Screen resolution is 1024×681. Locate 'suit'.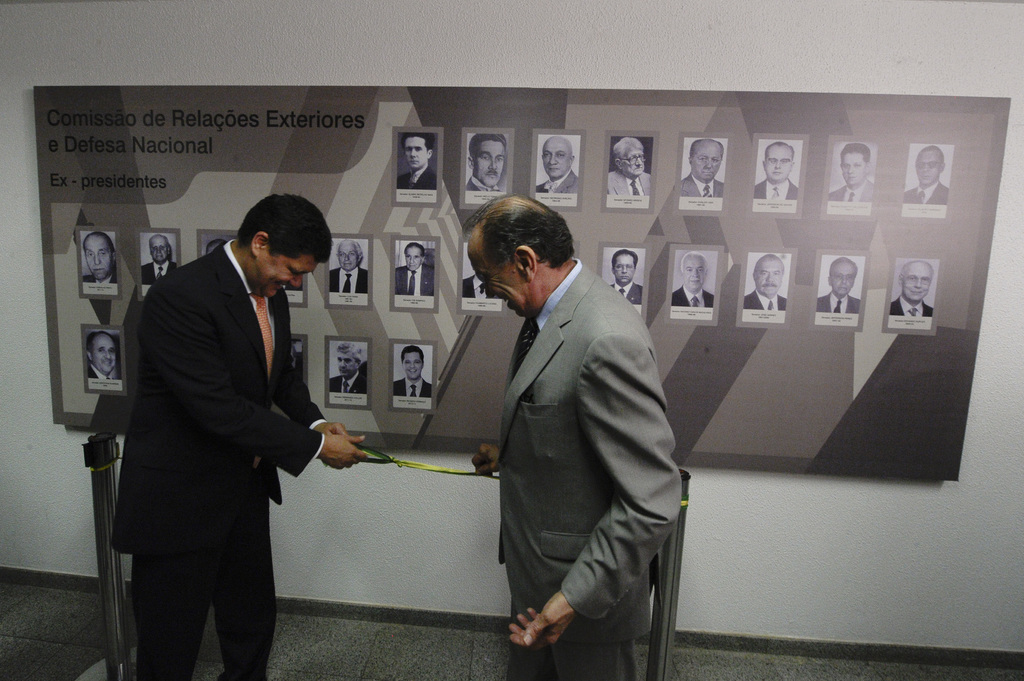
[83,276,116,285].
